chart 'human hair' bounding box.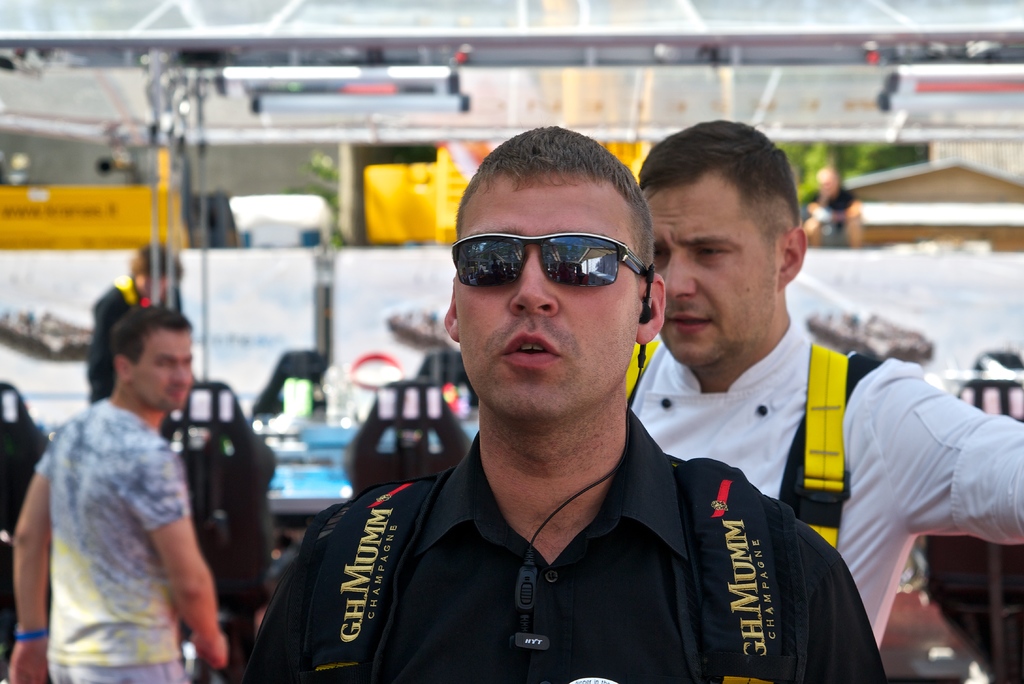
Charted: 460, 129, 648, 256.
